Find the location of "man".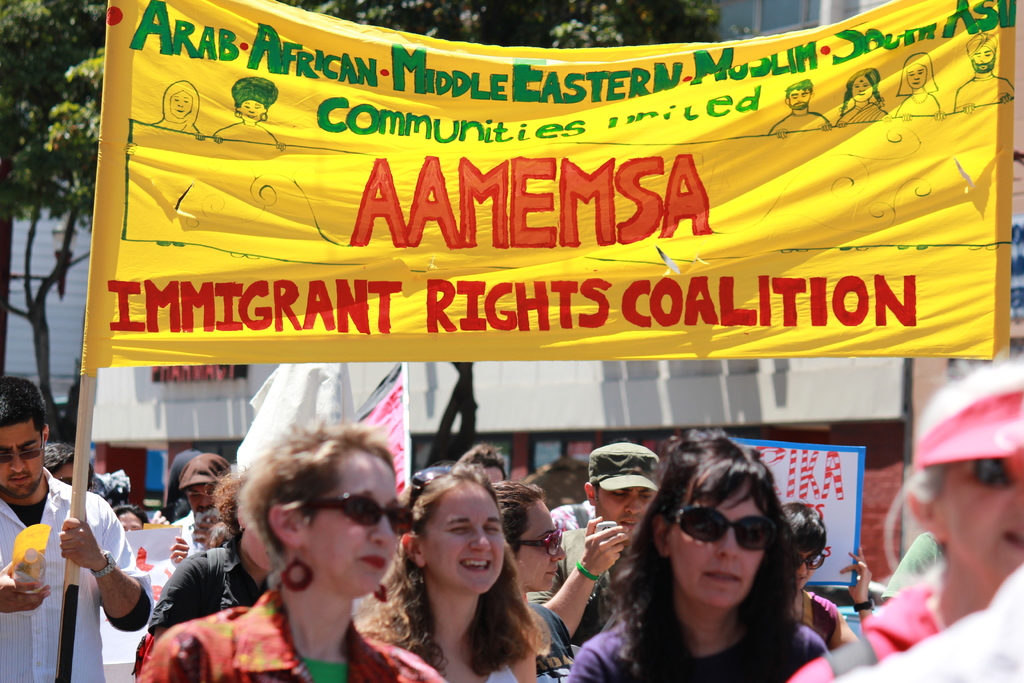
Location: 0/372/154/682.
